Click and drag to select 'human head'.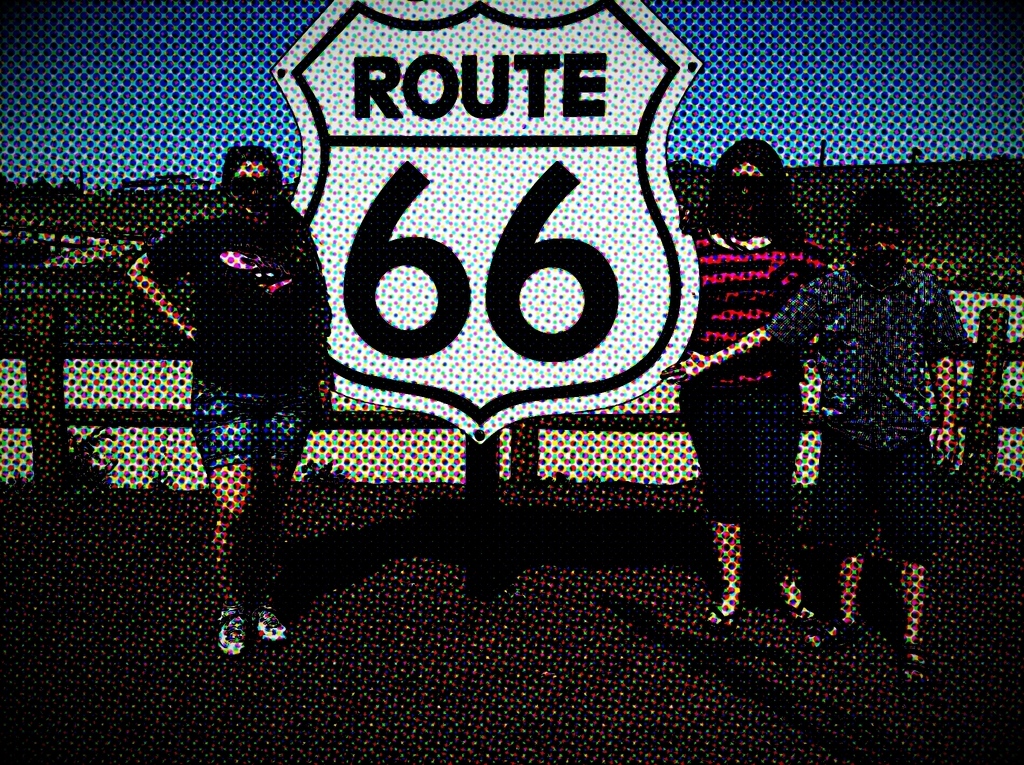
Selection: select_region(202, 136, 287, 213).
